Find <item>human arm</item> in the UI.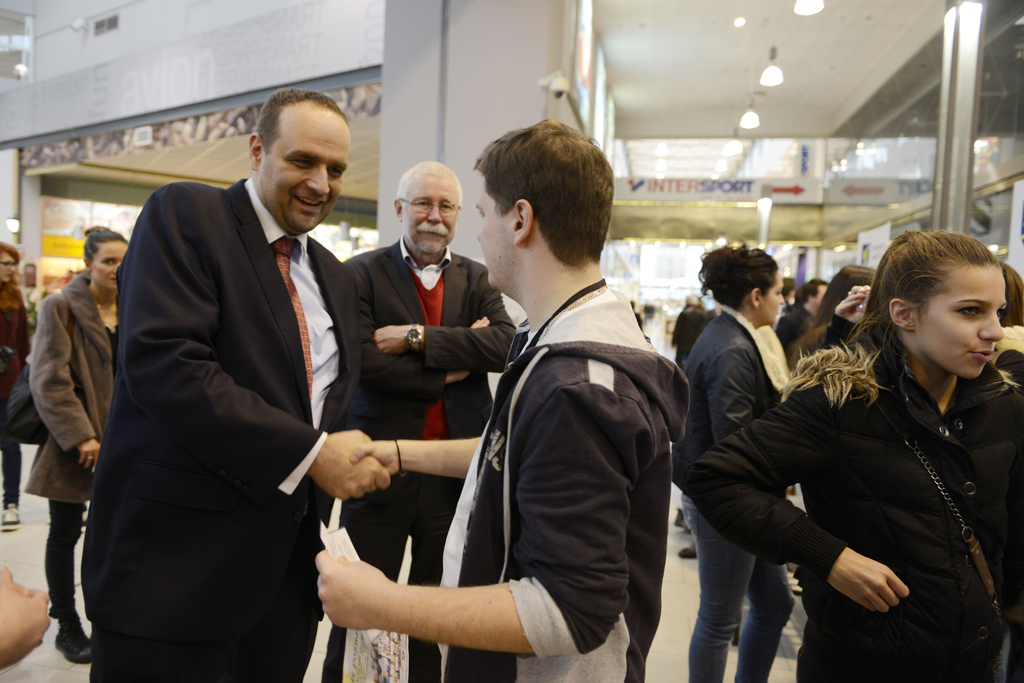
UI element at BBox(315, 378, 631, 657).
